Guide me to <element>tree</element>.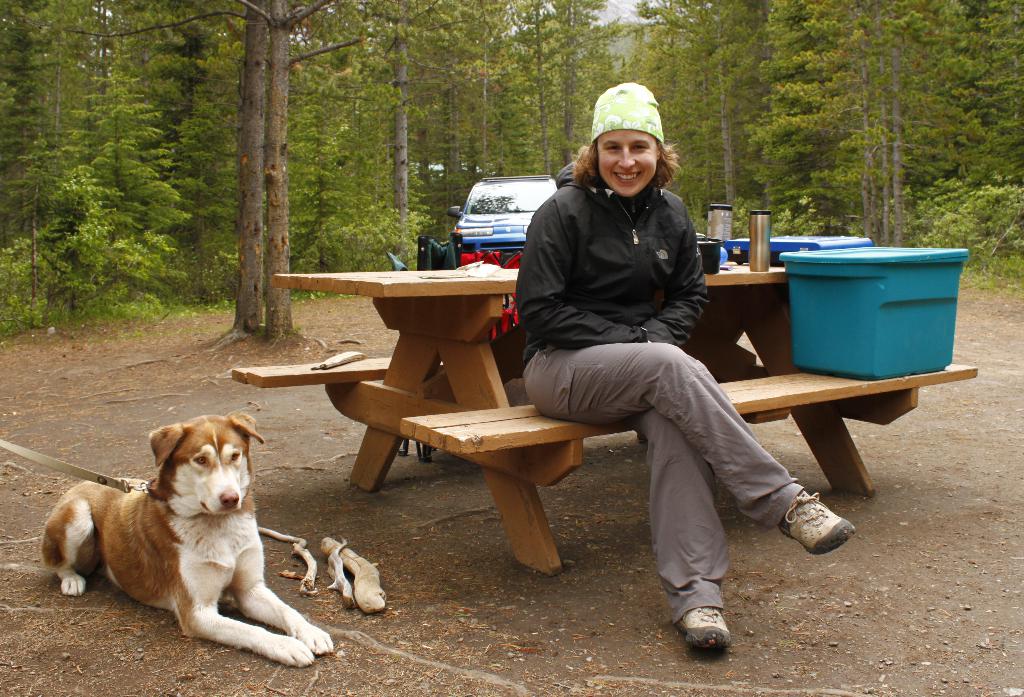
Guidance: 250:5:374:271.
